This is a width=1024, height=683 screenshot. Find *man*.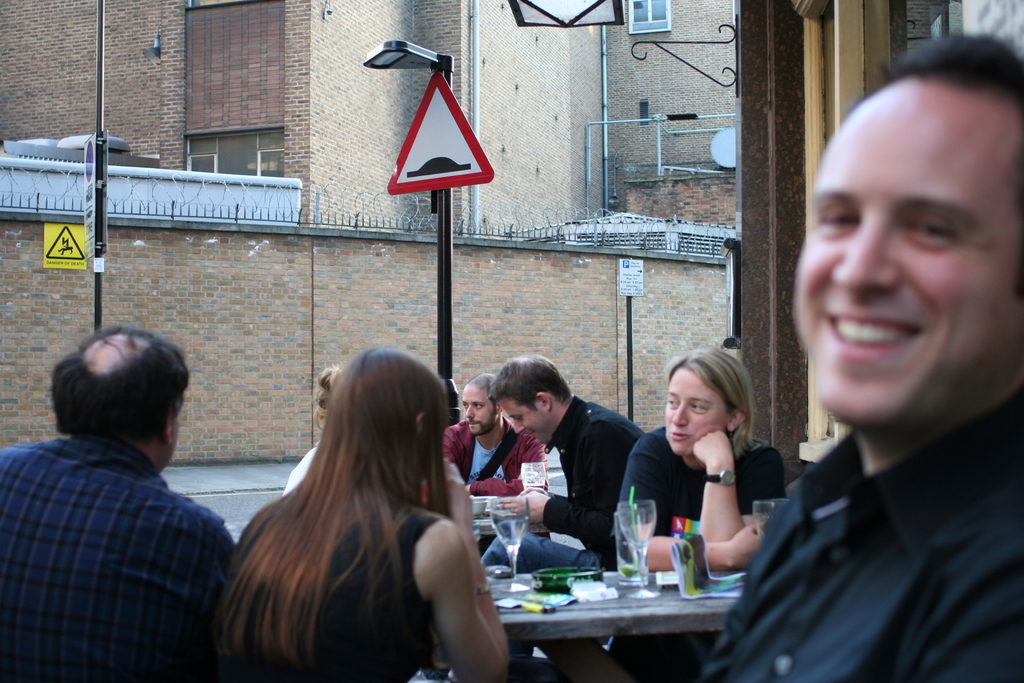
Bounding box: {"left": 489, "top": 352, "right": 650, "bottom": 569}.
